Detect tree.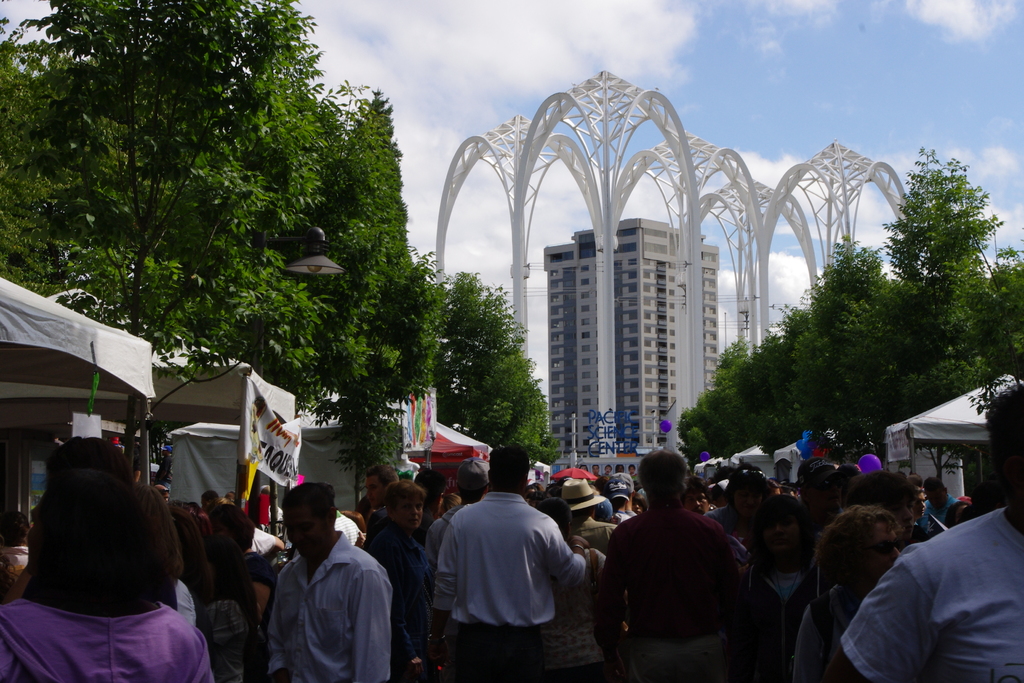
Detected at {"x1": 308, "y1": 81, "x2": 406, "y2": 388}.
